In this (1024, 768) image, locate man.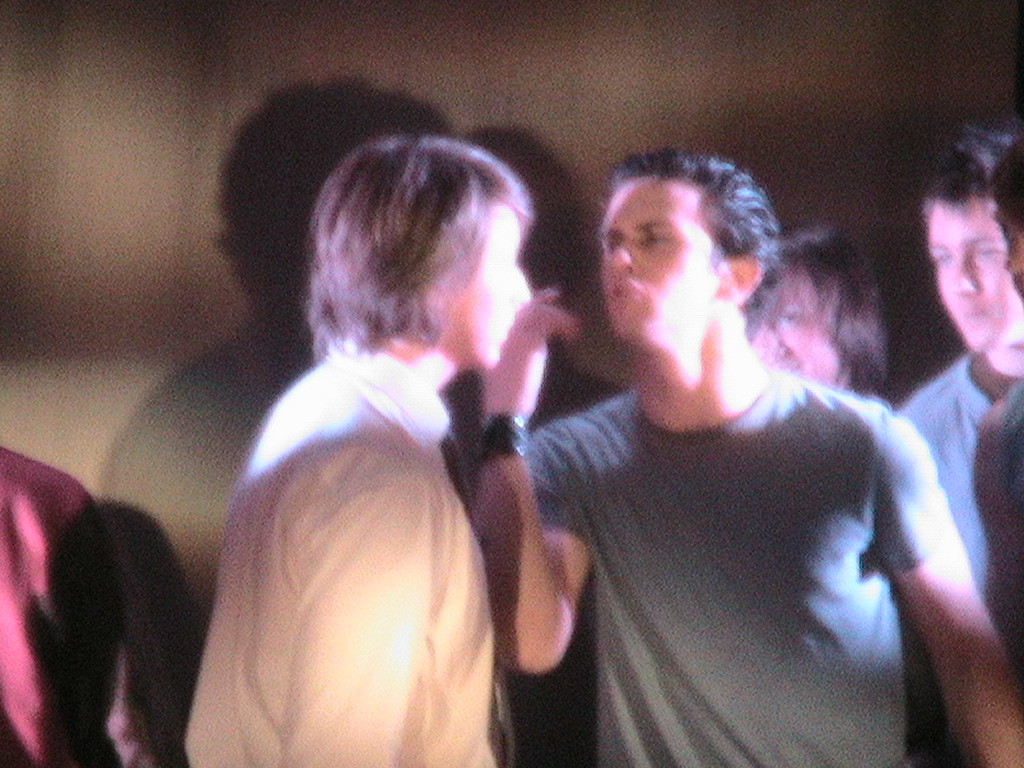
Bounding box: <box>448,138,993,767</box>.
